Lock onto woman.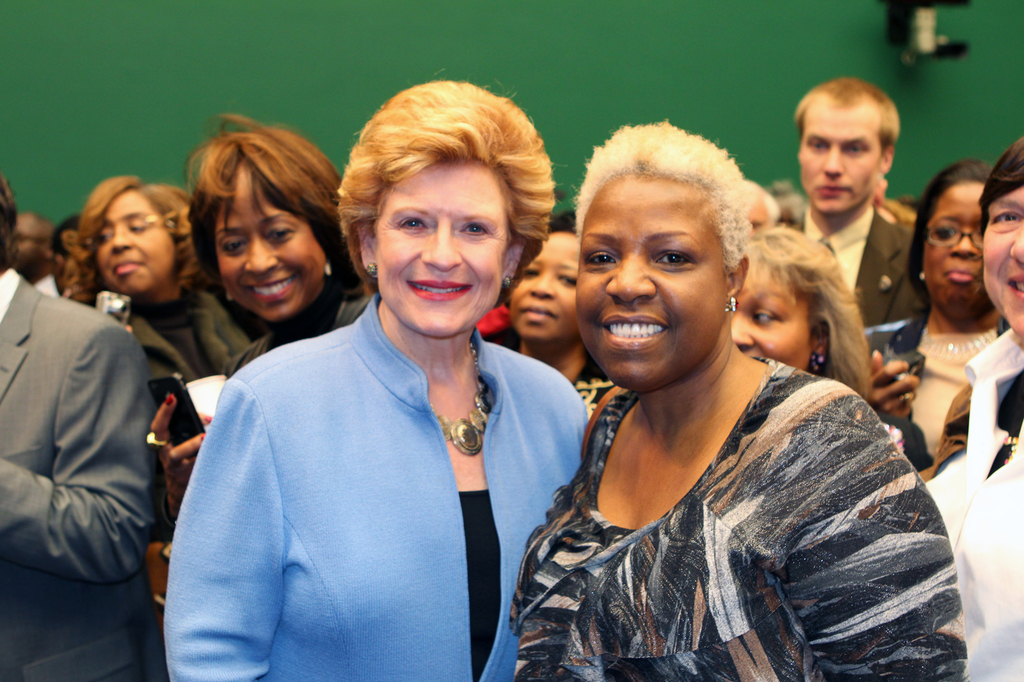
Locked: [x1=916, y1=134, x2=1023, y2=681].
